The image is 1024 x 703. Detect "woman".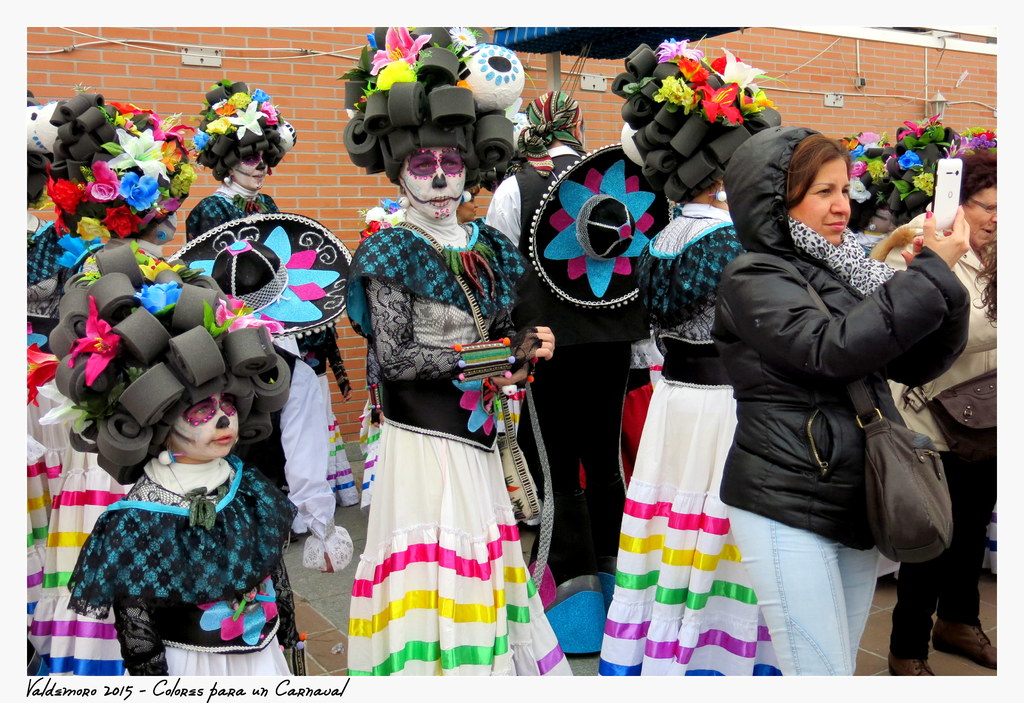
Detection: 876 133 1000 675.
